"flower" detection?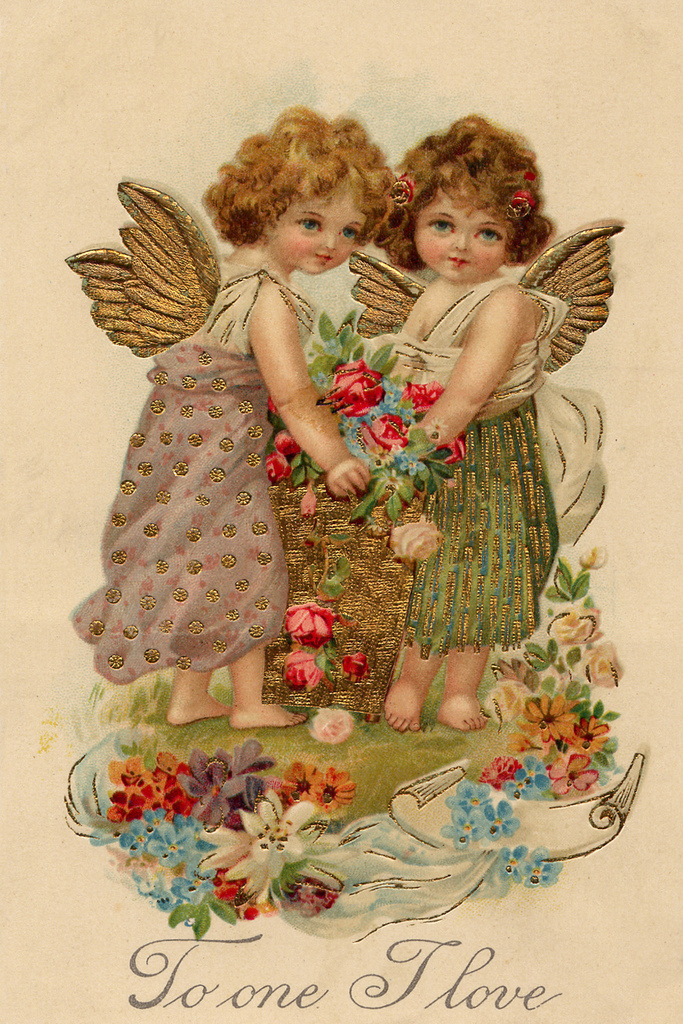
crop(250, 626, 263, 638)
